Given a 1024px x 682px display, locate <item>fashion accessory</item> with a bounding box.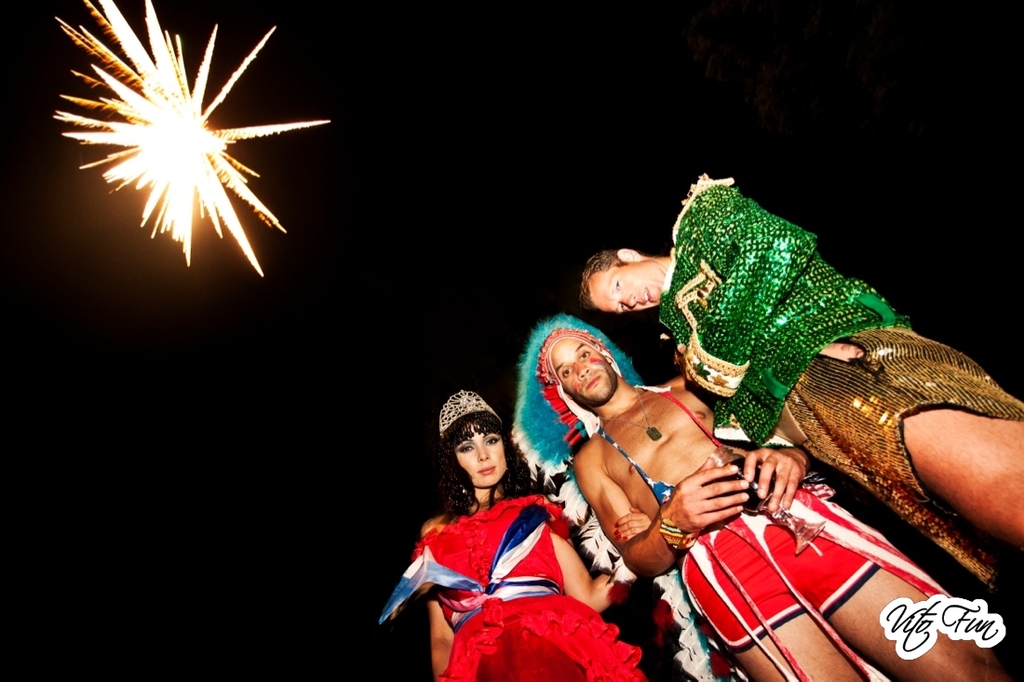
Located: 438/387/500/435.
